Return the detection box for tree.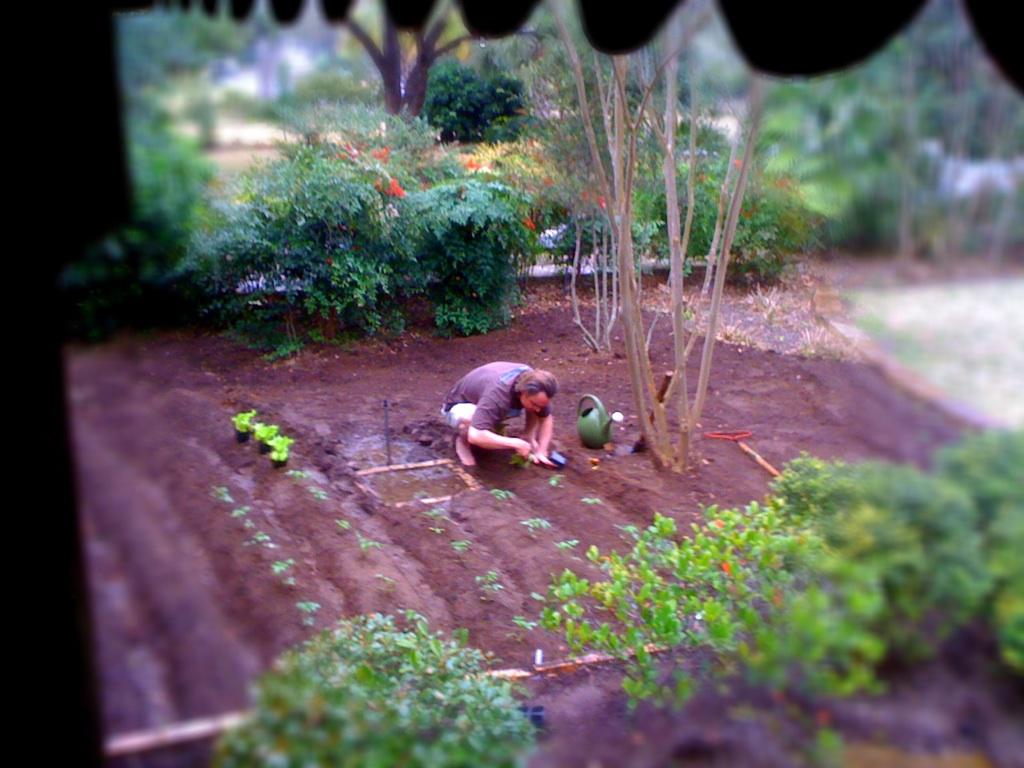
<box>331,0,545,121</box>.
